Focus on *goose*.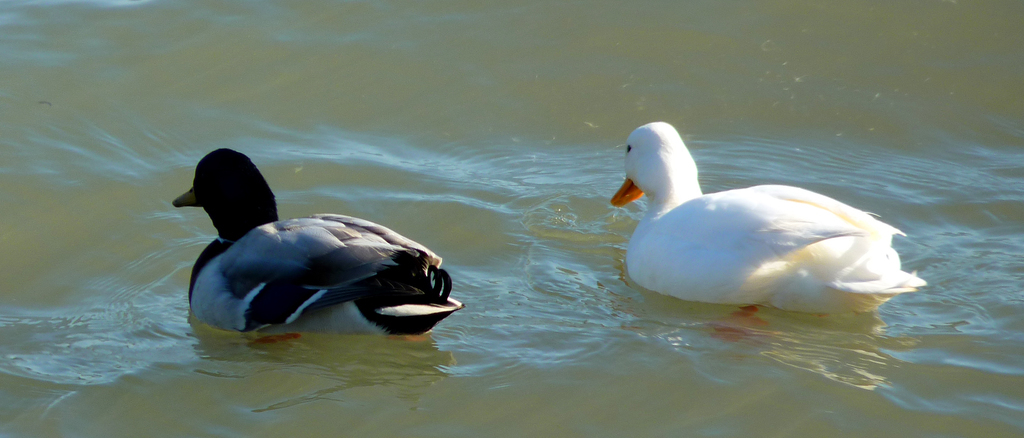
Focused at <region>164, 150, 458, 347</region>.
